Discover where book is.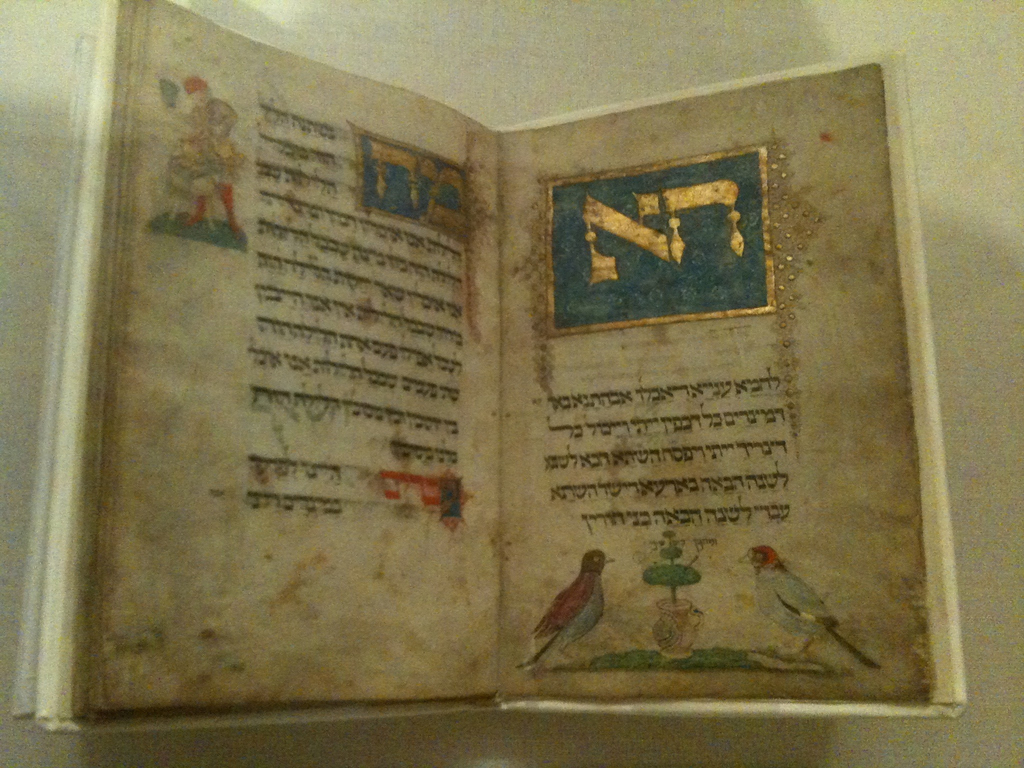
Discovered at (x1=49, y1=0, x2=991, y2=749).
